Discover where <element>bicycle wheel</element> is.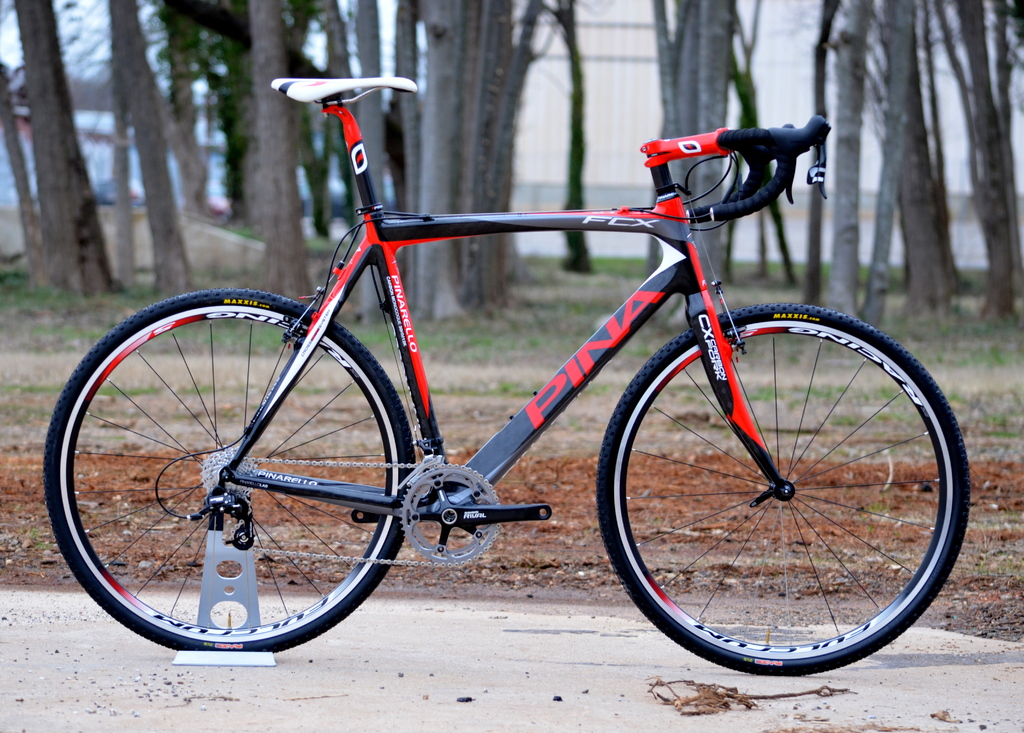
Discovered at left=42, top=288, right=417, bottom=661.
